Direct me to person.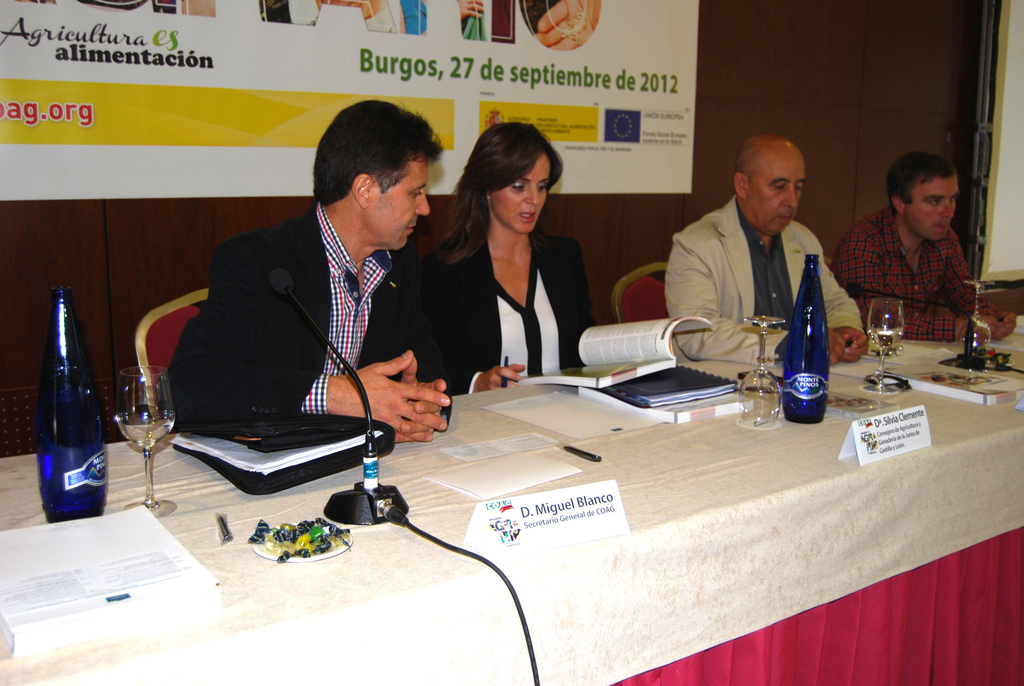
Direction: [left=664, top=134, right=868, bottom=369].
